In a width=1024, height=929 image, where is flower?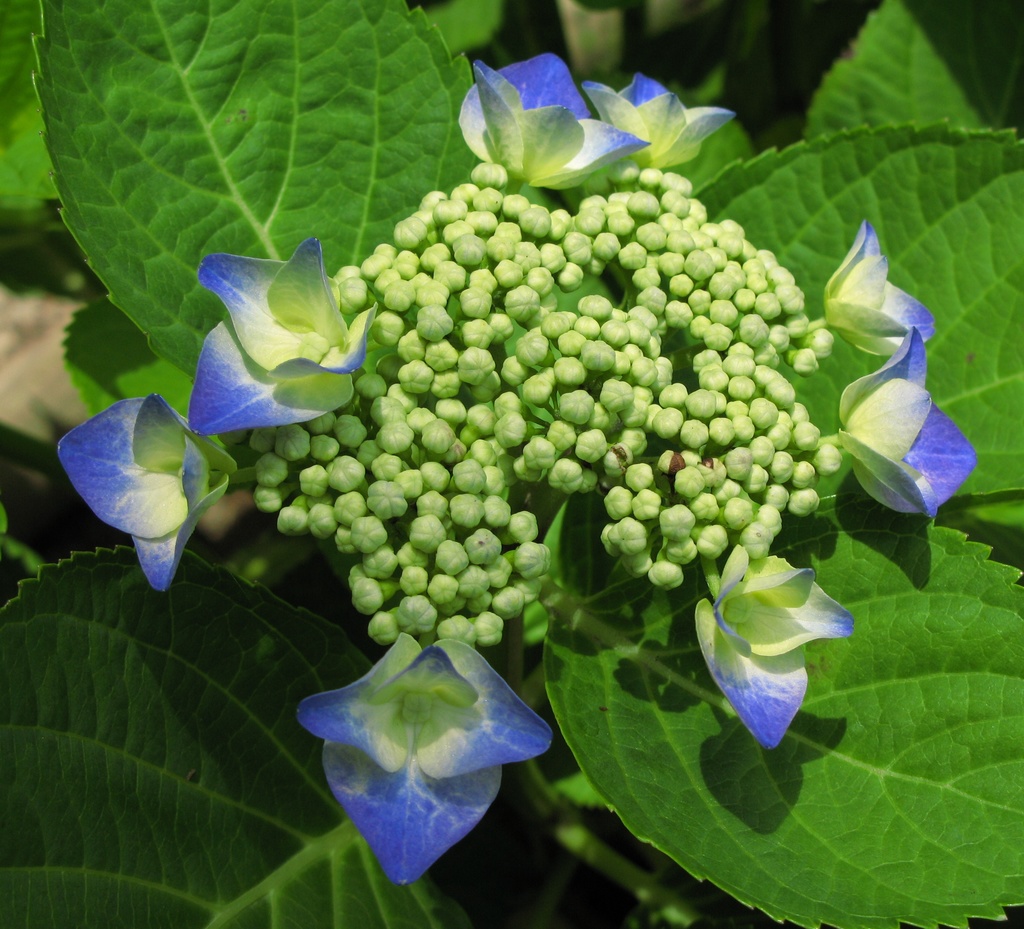
(56, 388, 239, 595).
